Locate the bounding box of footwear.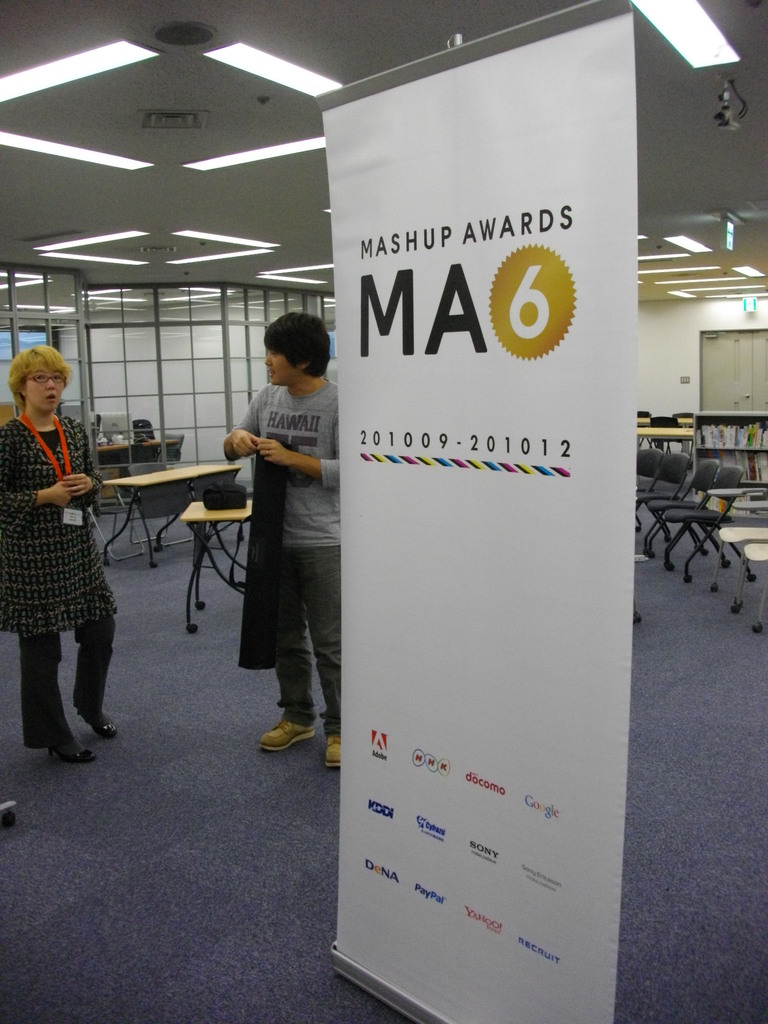
Bounding box: {"x1": 49, "y1": 741, "x2": 95, "y2": 764}.
